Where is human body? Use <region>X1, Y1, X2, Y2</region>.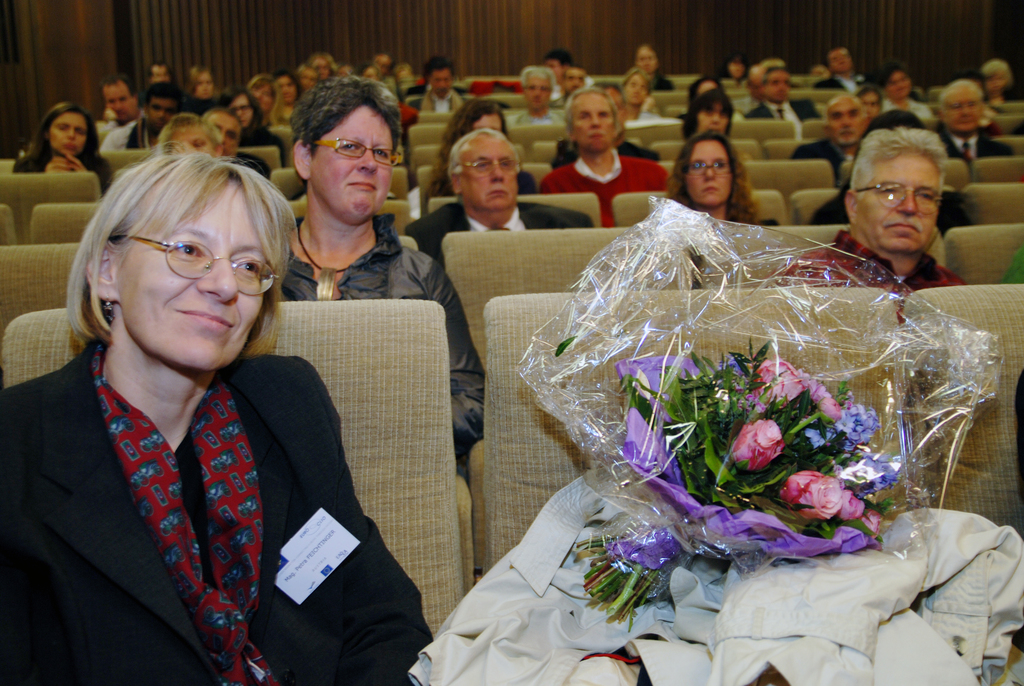
<region>814, 47, 868, 94</region>.
